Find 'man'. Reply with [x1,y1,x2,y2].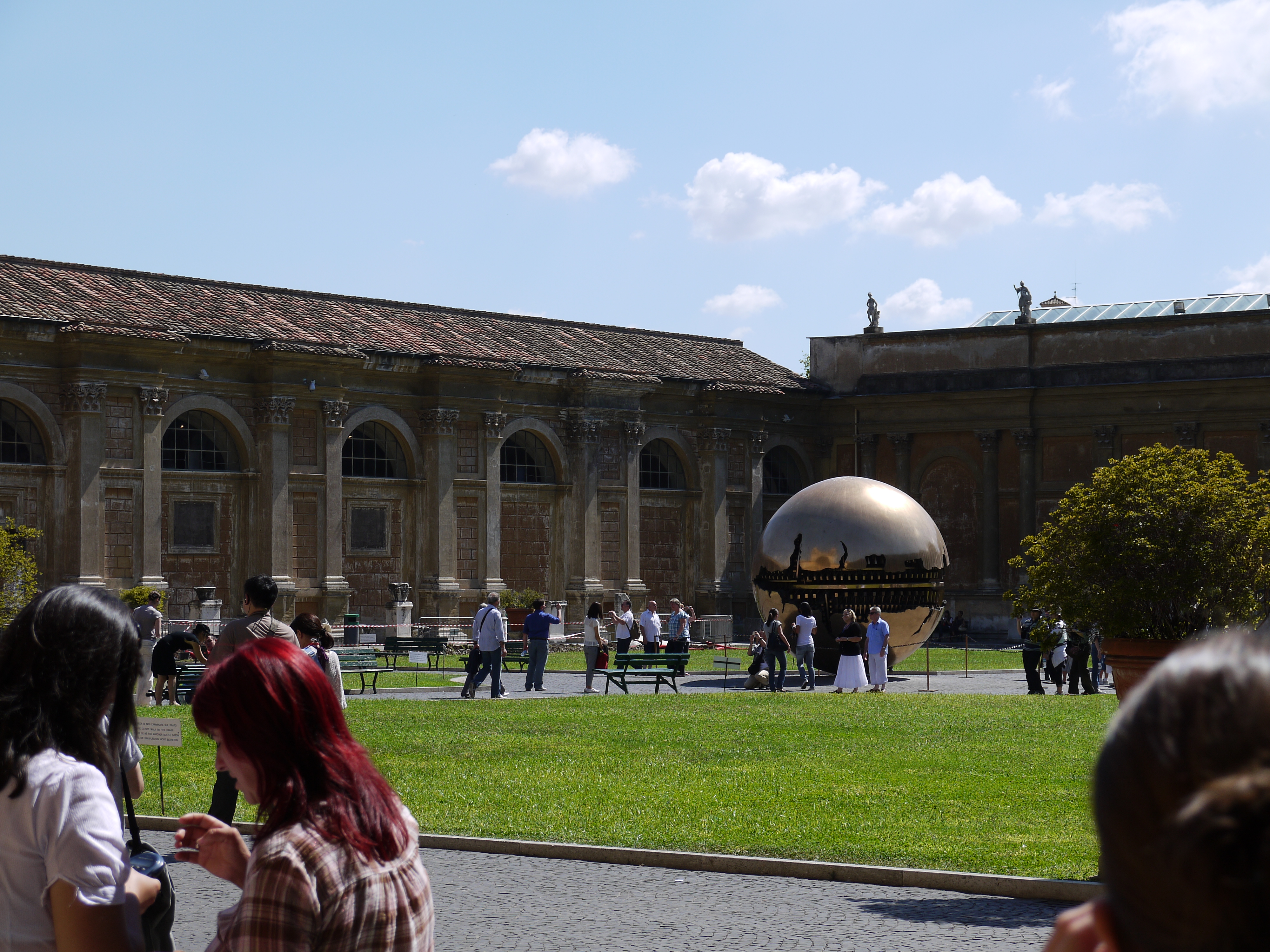
[166,189,179,222].
